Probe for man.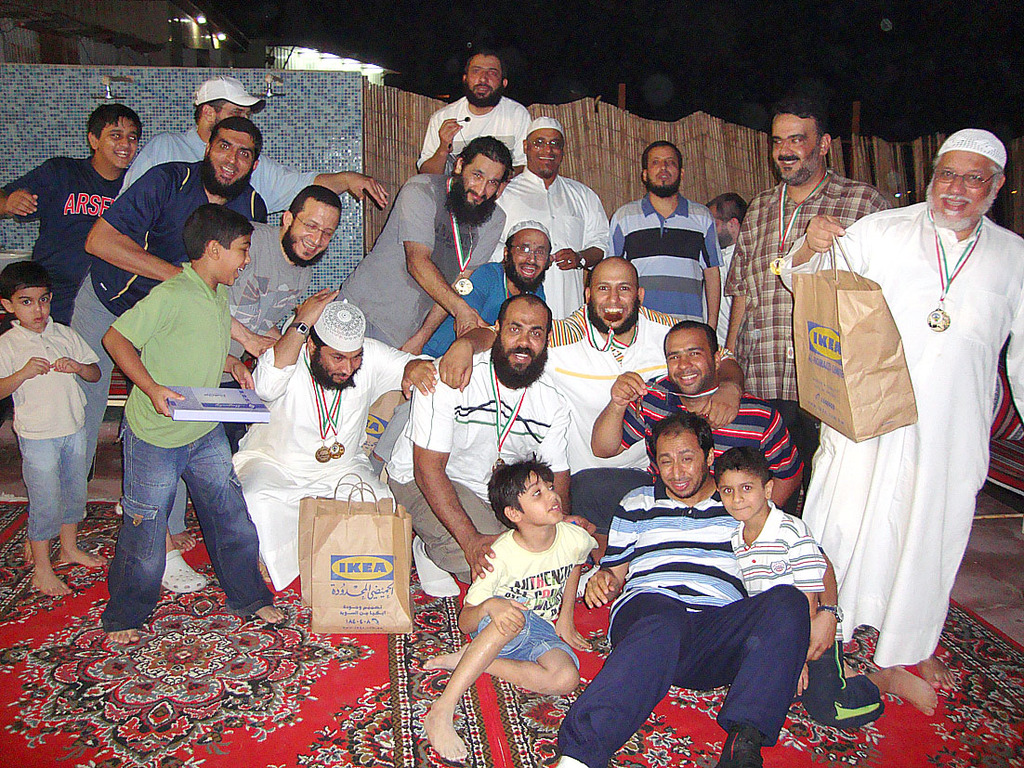
Probe result: x1=334, y1=132, x2=516, y2=355.
